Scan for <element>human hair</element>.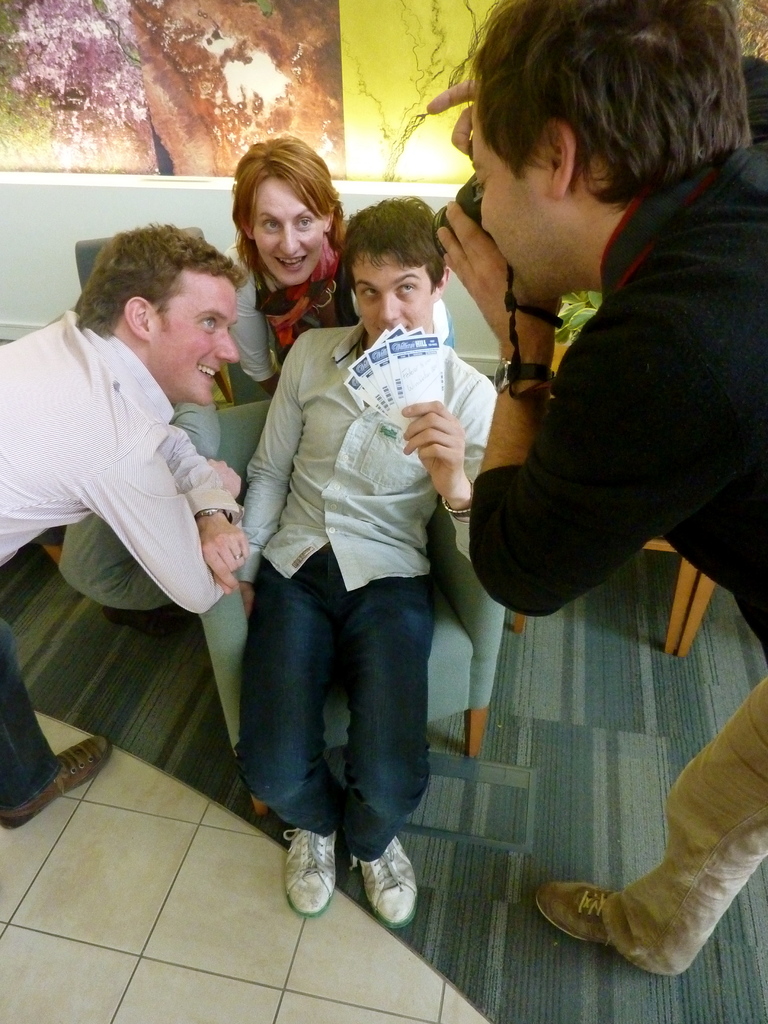
Scan result: 76:214:253:365.
